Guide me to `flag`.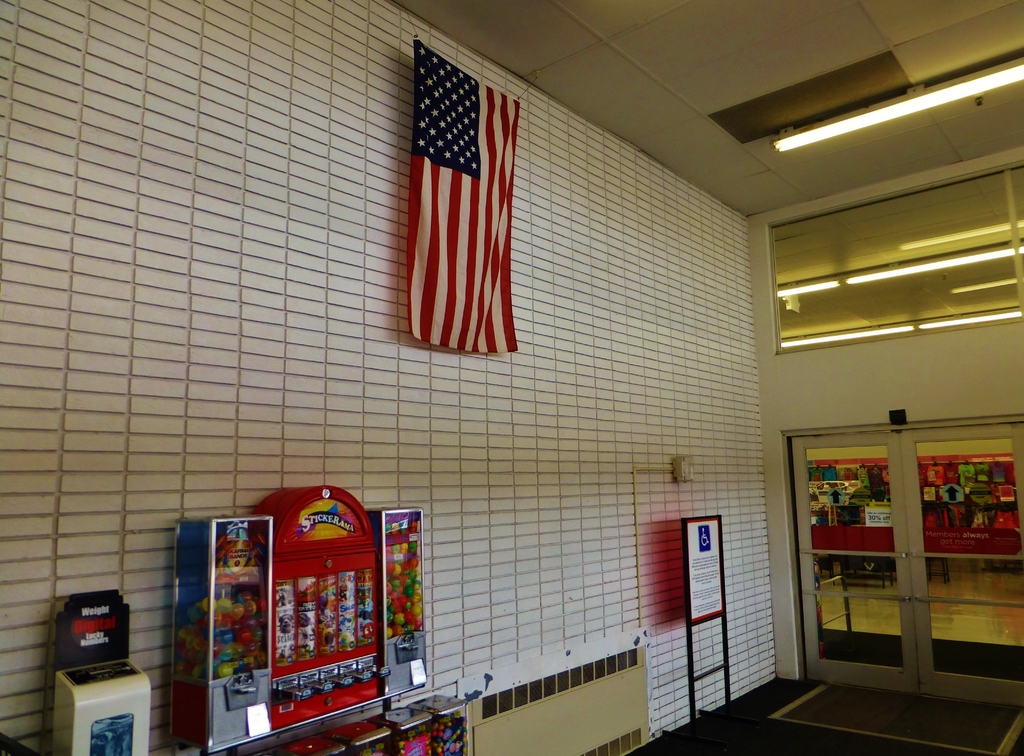
Guidance: detection(394, 43, 520, 372).
